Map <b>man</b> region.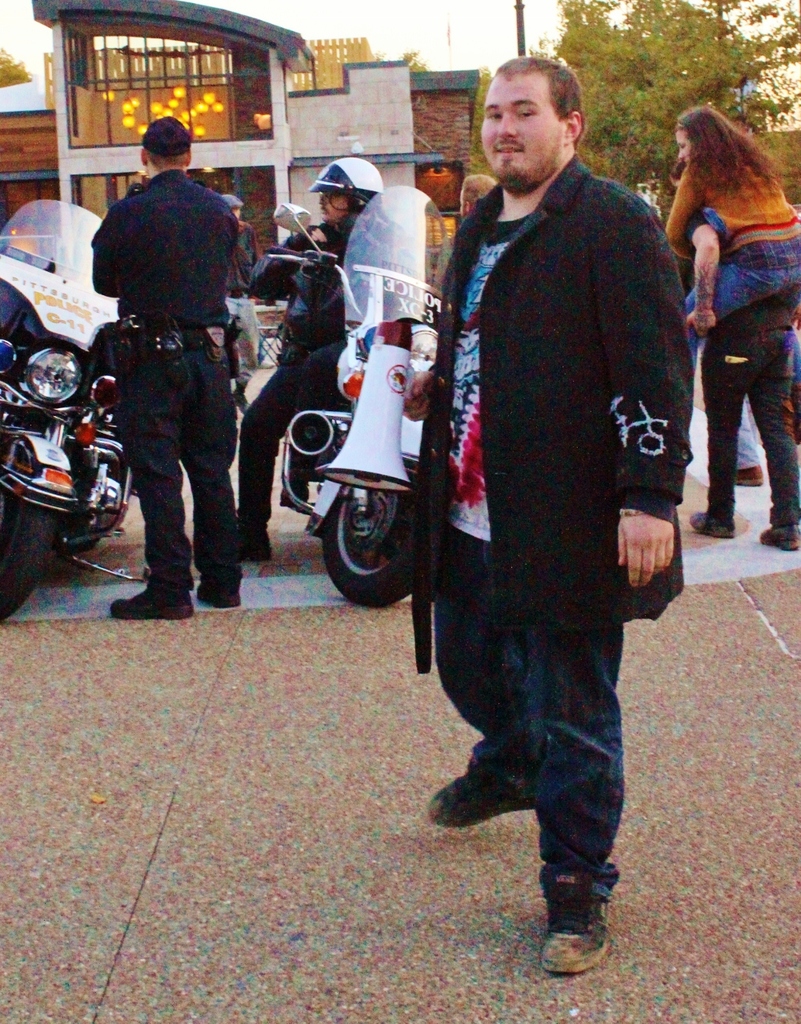
Mapped to (x1=232, y1=160, x2=389, y2=559).
